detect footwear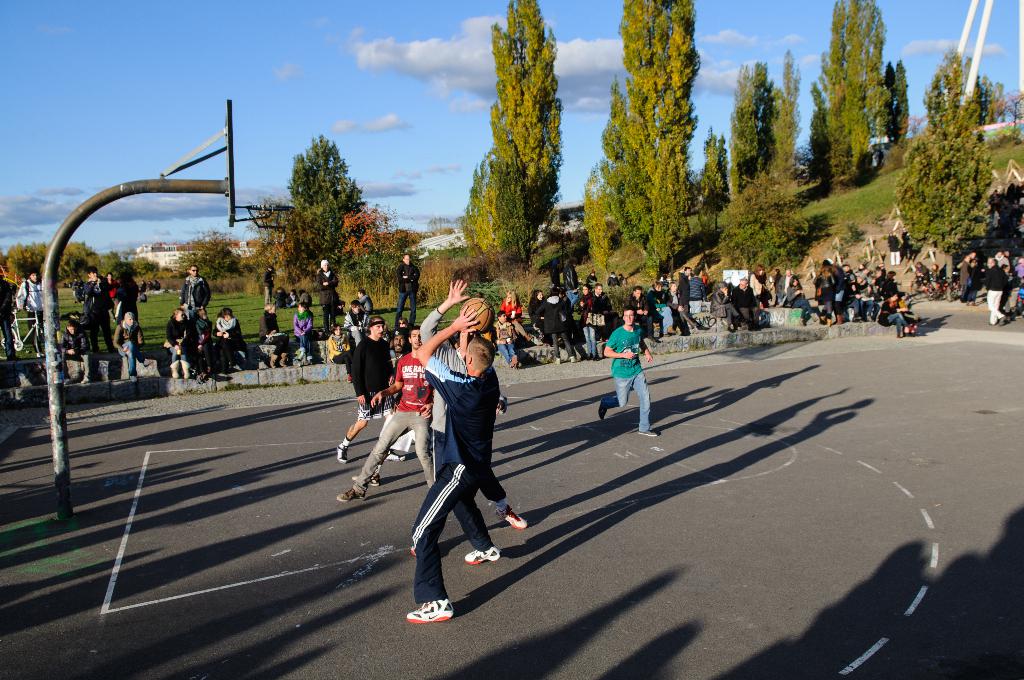
left=36, top=354, right=42, bottom=358
